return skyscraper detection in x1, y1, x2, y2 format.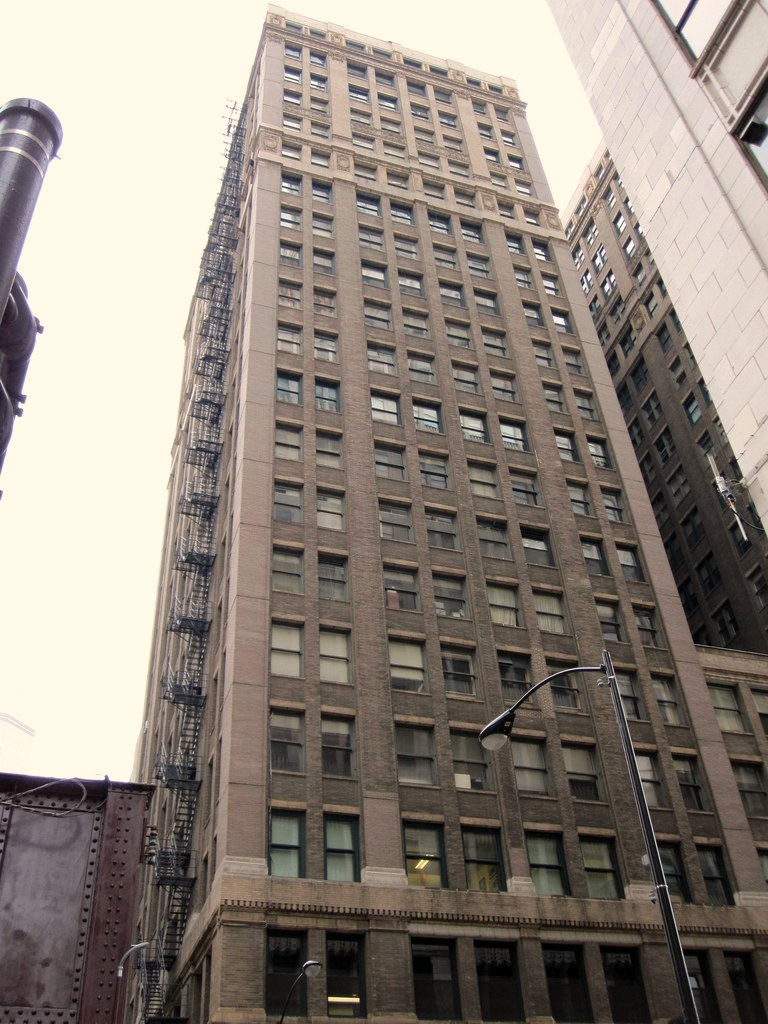
537, 0, 767, 553.
